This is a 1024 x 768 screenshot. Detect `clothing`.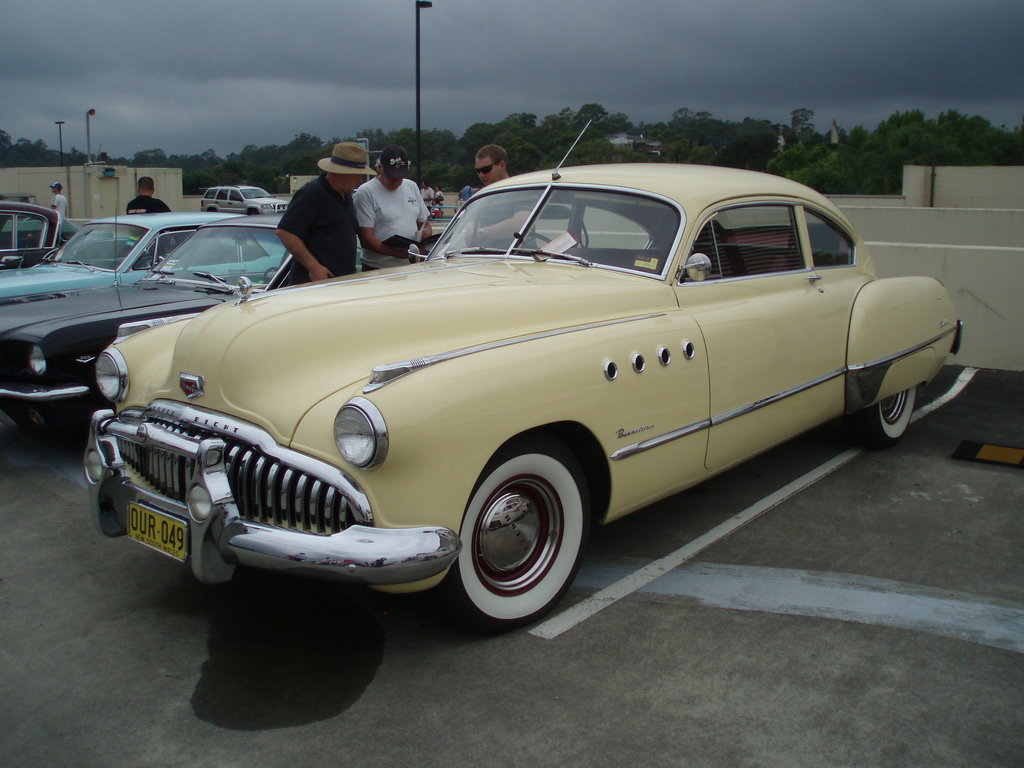
[275,153,369,267].
